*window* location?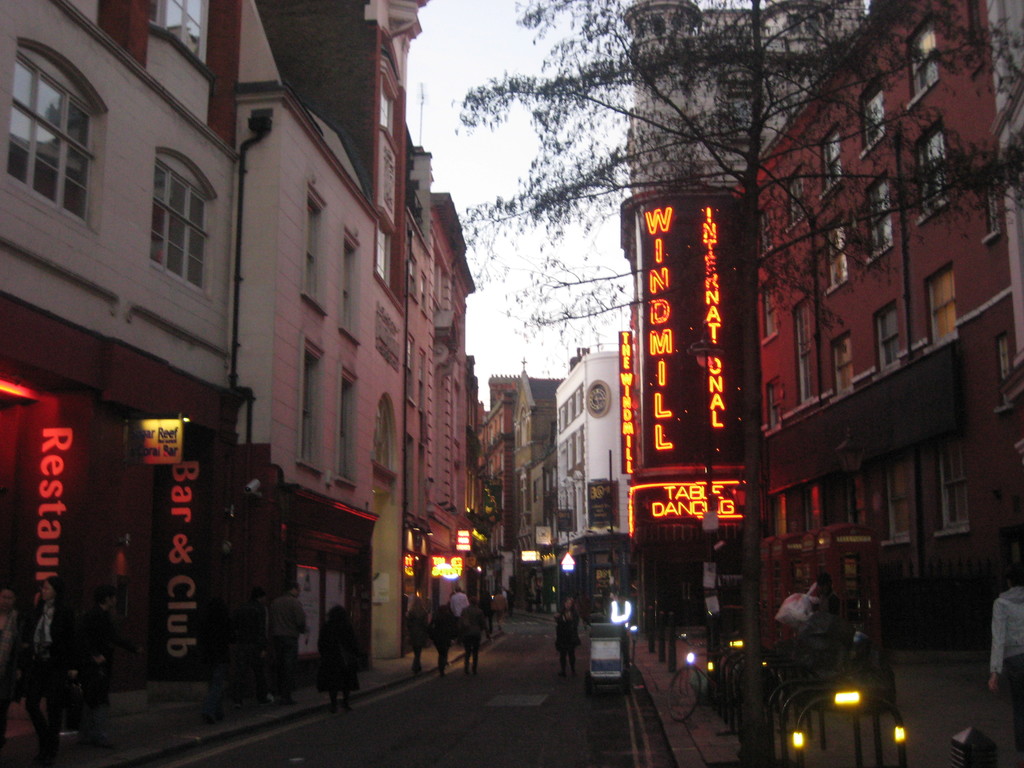
{"left": 155, "top": 2, "right": 204, "bottom": 55}
